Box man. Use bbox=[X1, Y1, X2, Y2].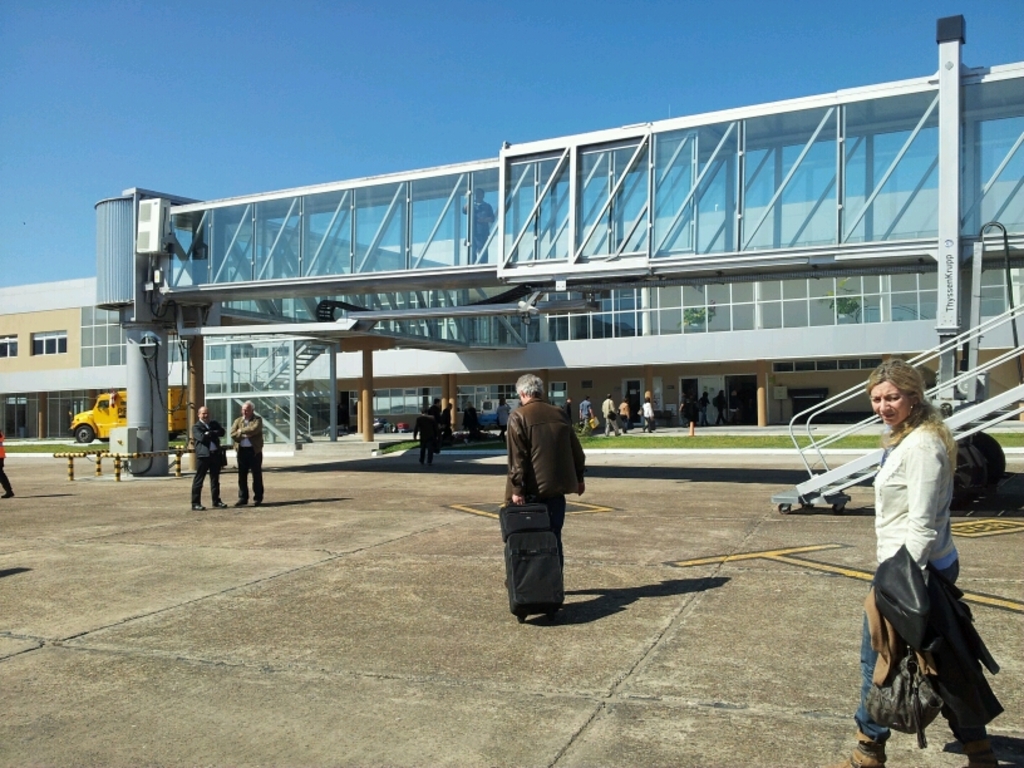
bbox=[427, 400, 448, 444].
